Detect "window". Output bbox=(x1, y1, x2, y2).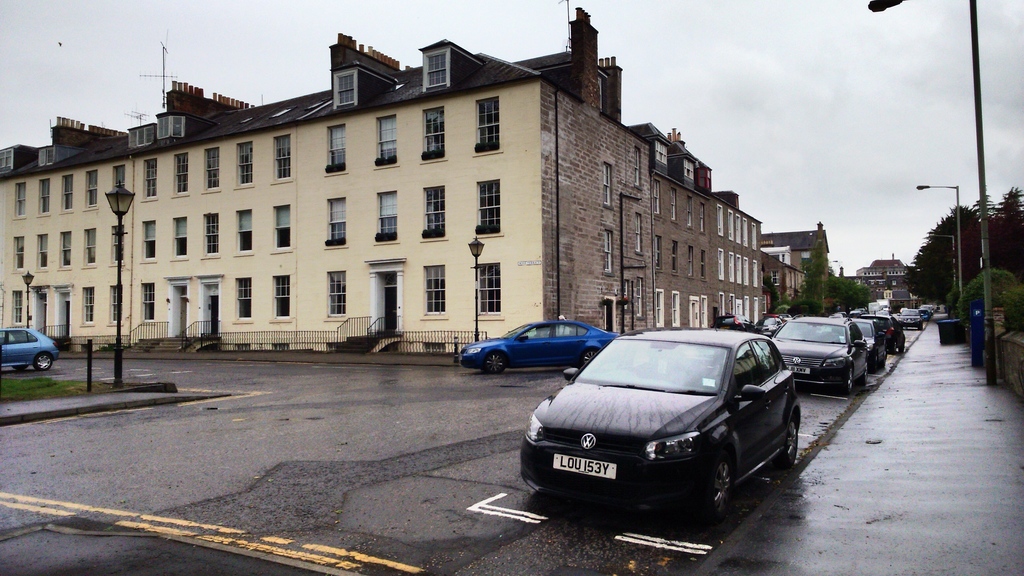
bbox=(272, 205, 295, 255).
